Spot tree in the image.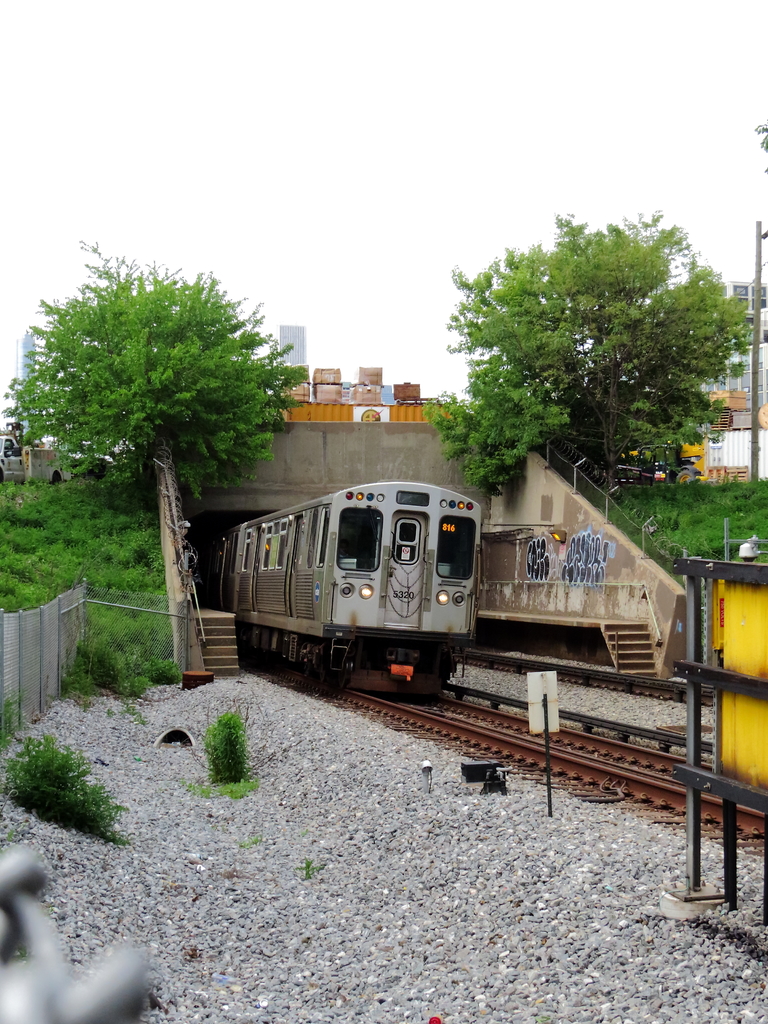
tree found at locate(0, 237, 292, 522).
